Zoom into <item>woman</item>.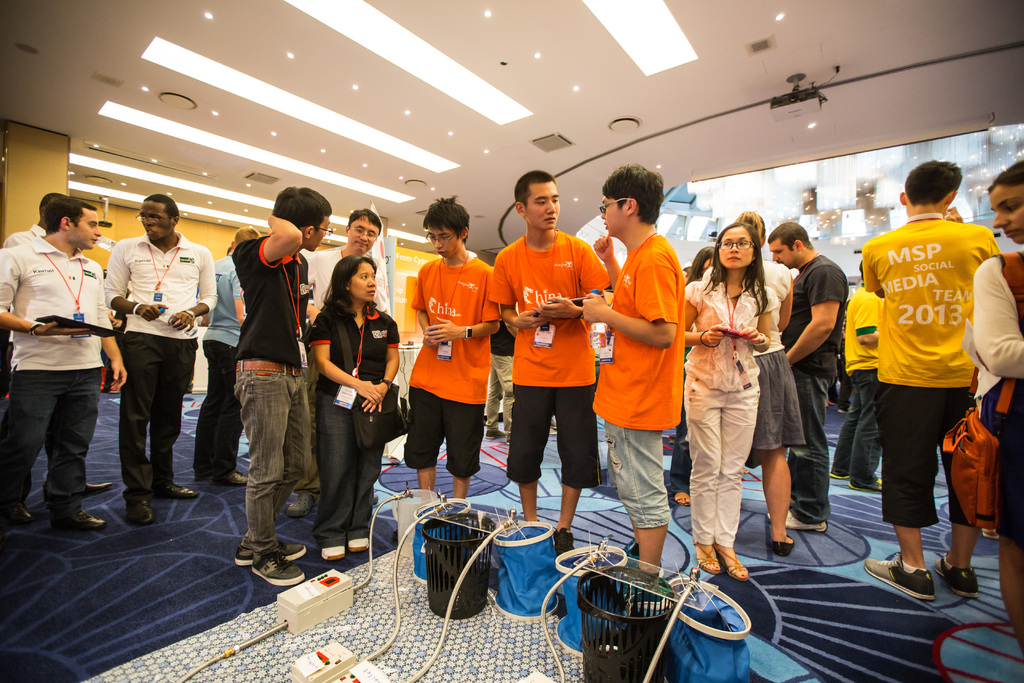
Zoom target: [682, 223, 773, 569].
